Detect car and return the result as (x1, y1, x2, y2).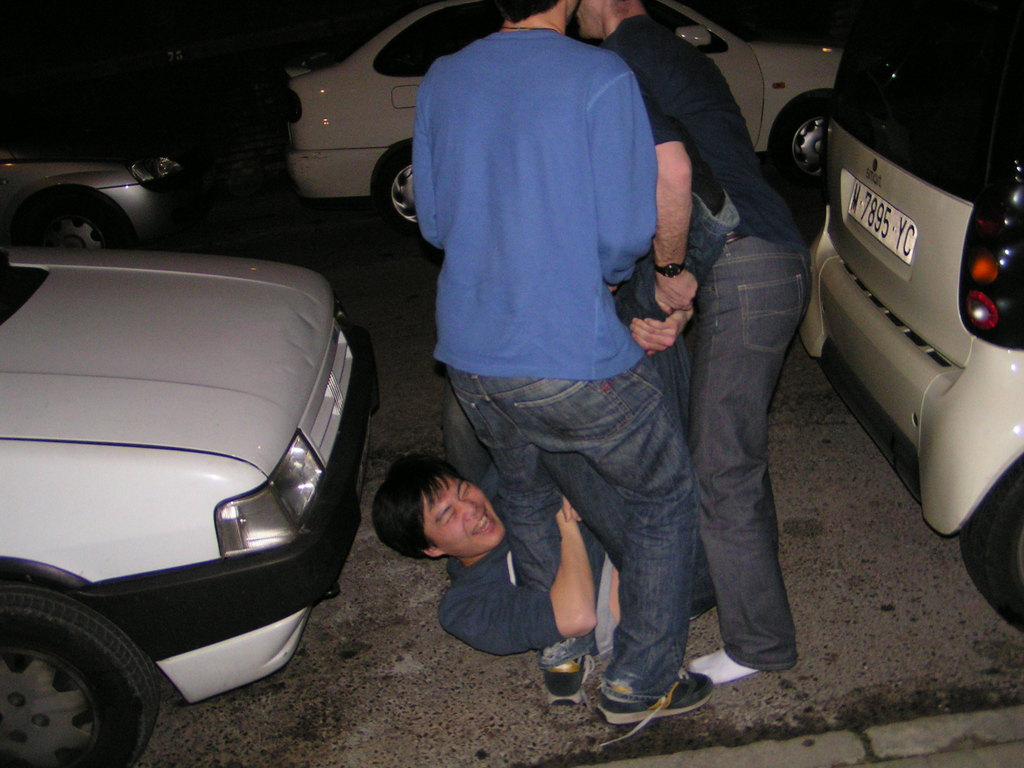
(7, 208, 349, 758).
